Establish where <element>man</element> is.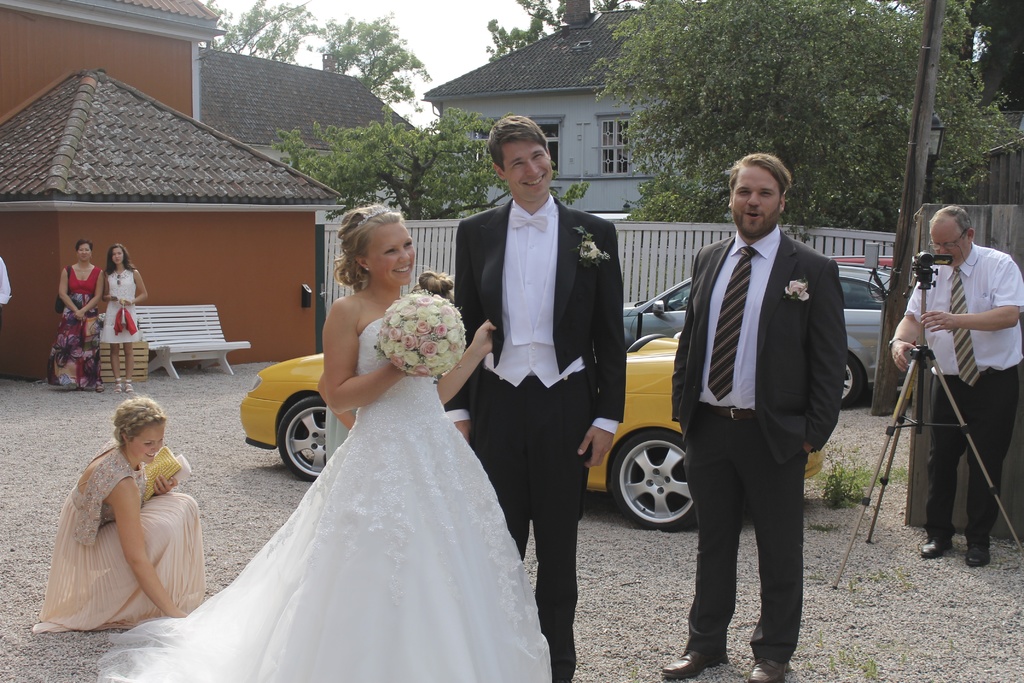
Established at region(454, 114, 628, 682).
